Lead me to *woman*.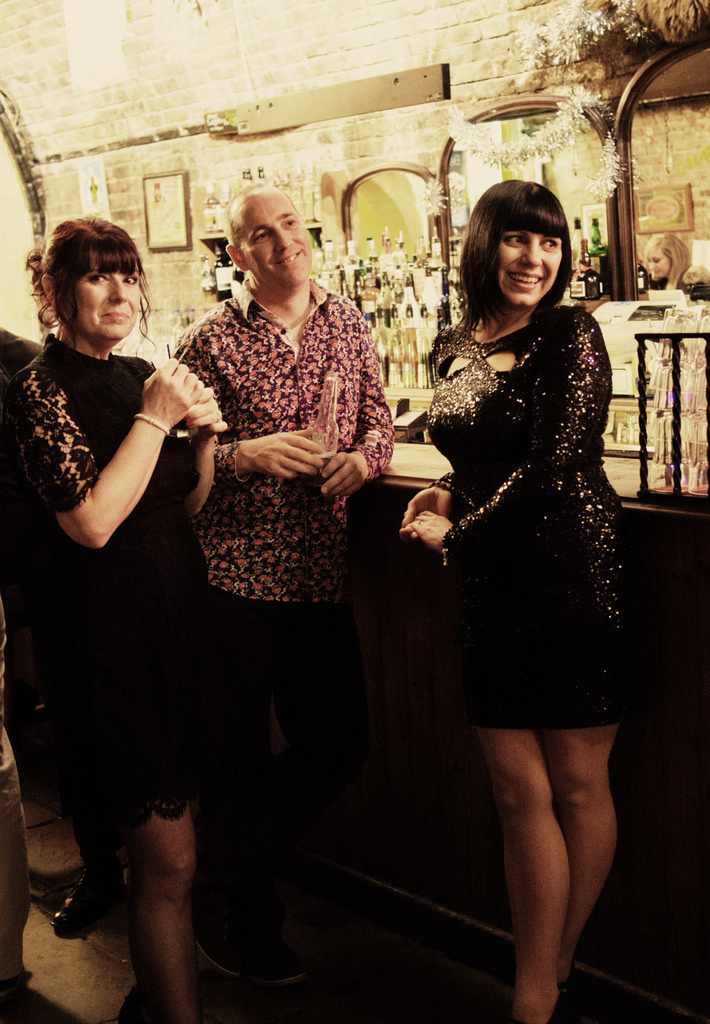
Lead to l=0, t=211, r=232, b=1023.
